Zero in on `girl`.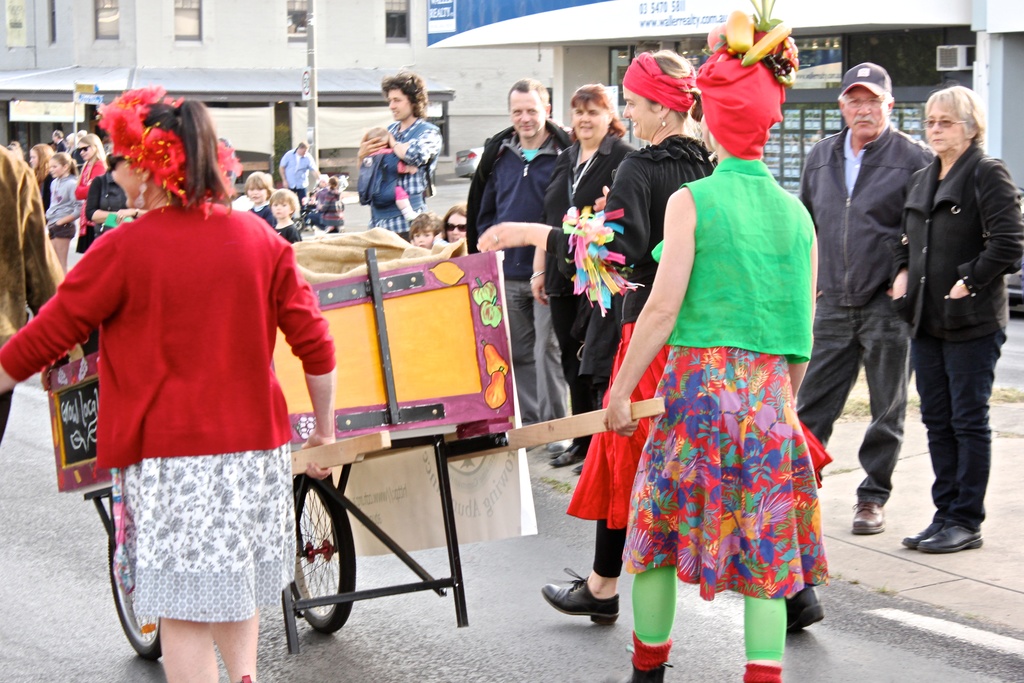
Zeroed in: crop(70, 132, 108, 252).
